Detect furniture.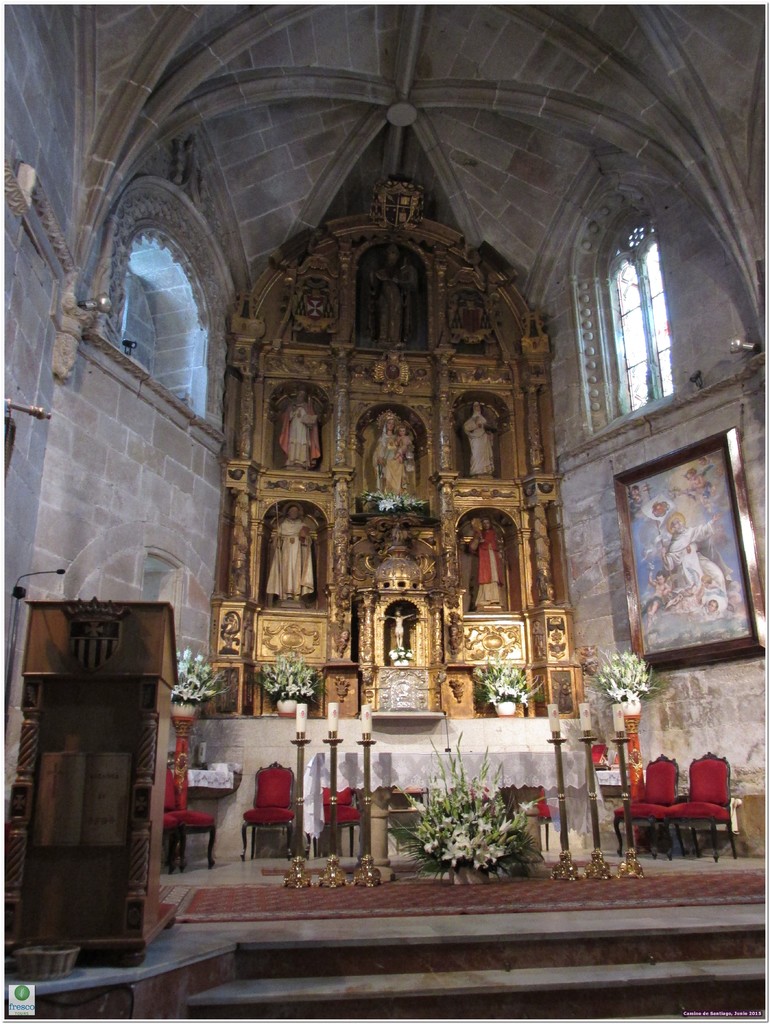
Detected at region(173, 770, 220, 865).
